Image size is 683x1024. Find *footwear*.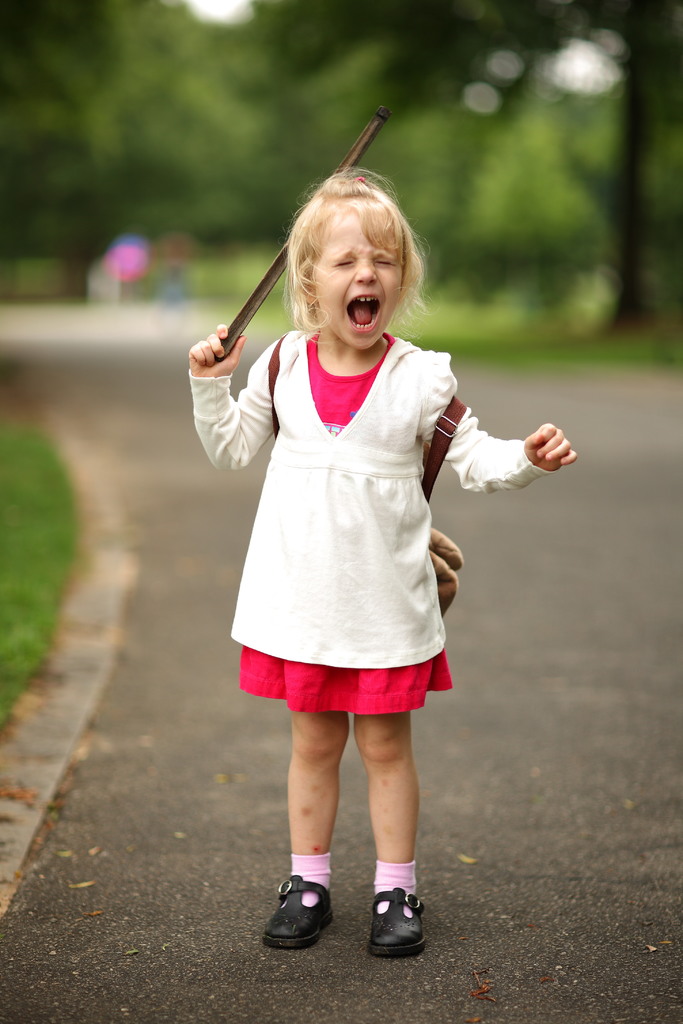
crop(366, 888, 431, 961).
